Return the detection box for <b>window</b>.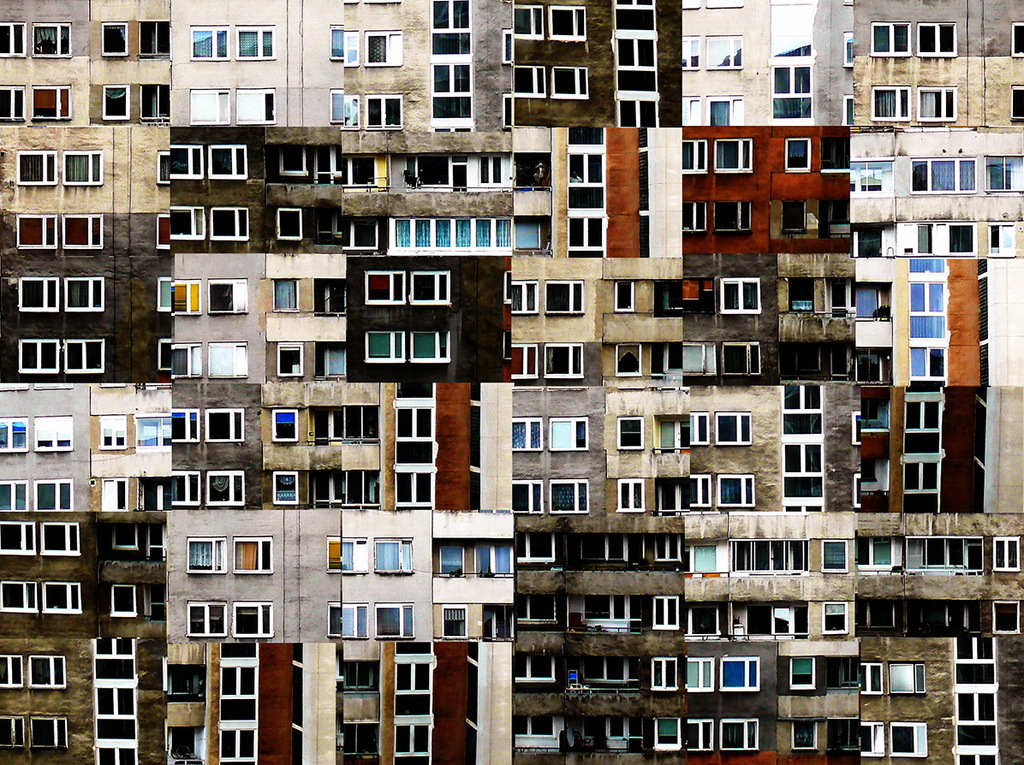
<bbox>137, 83, 176, 129</bbox>.
